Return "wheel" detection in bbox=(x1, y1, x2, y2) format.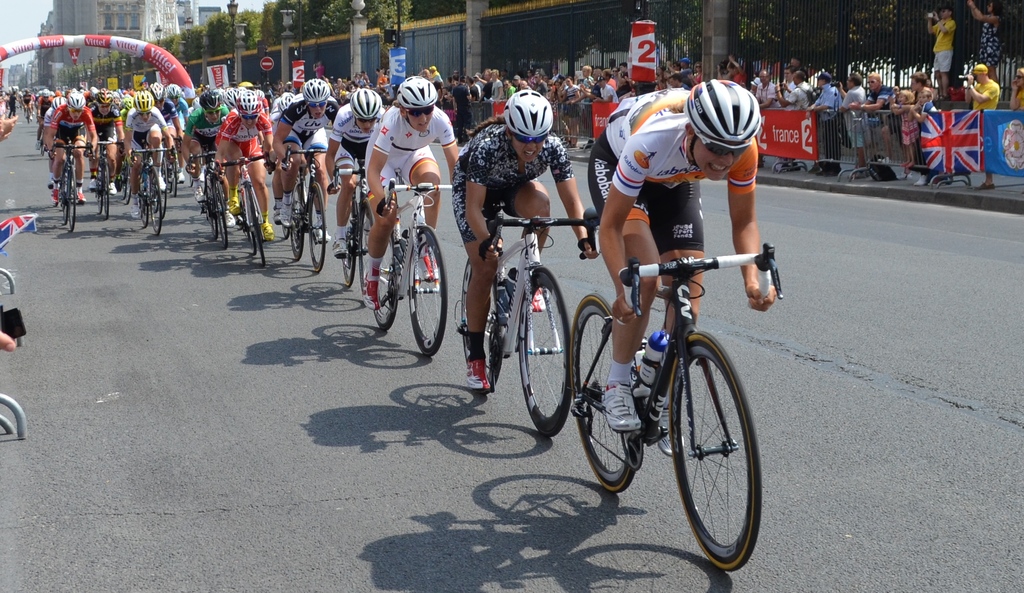
bbox=(667, 316, 756, 564).
